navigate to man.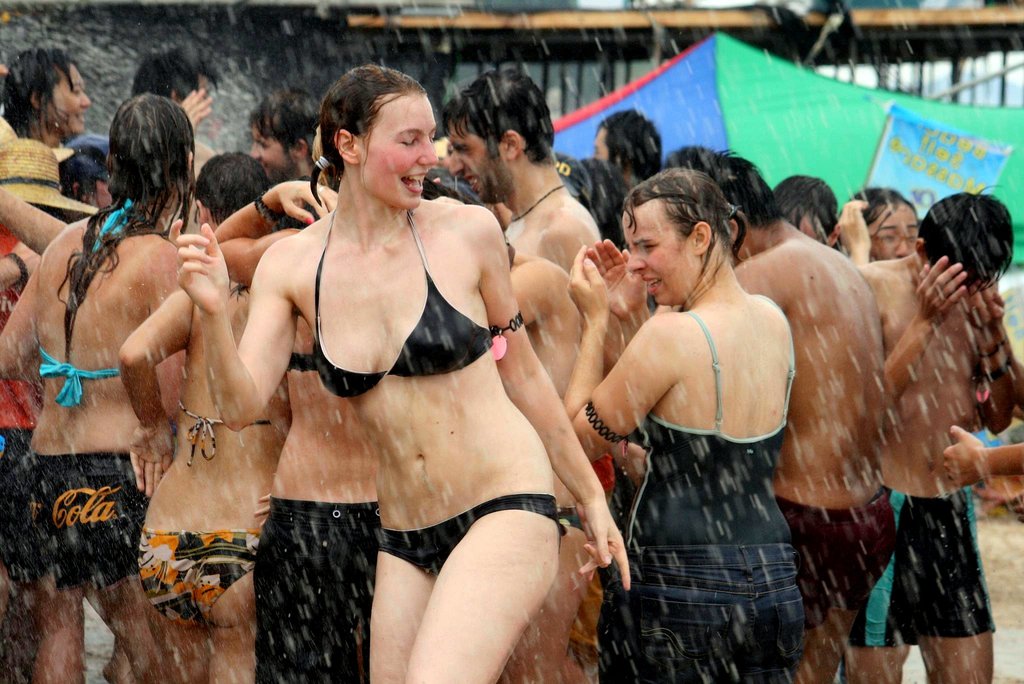
Navigation target: [134, 42, 227, 96].
